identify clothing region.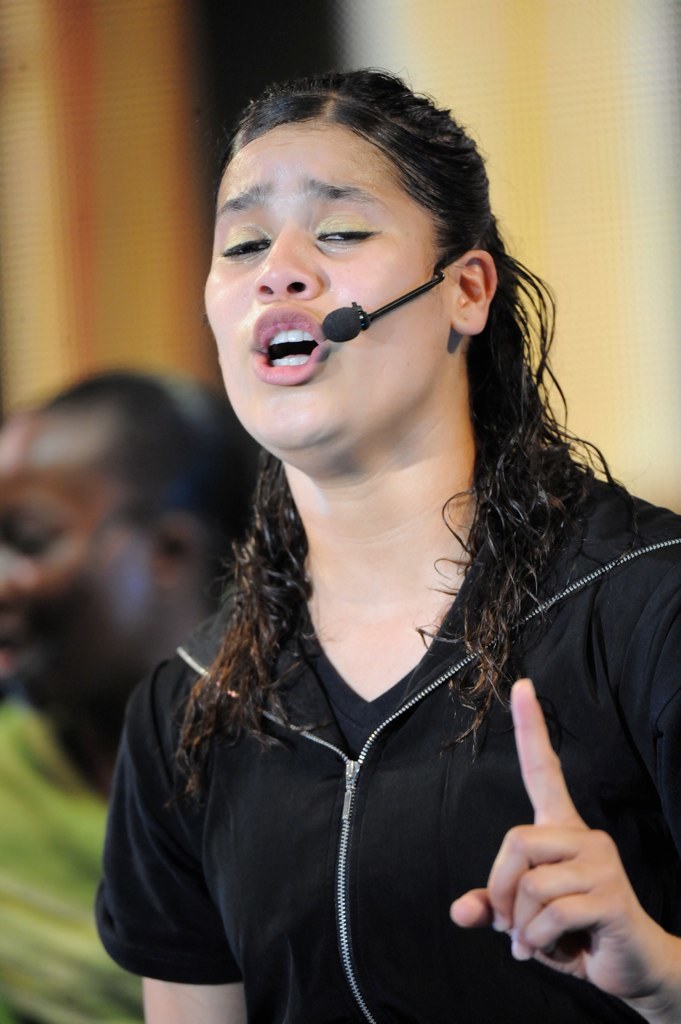
Region: BBox(90, 430, 680, 1023).
